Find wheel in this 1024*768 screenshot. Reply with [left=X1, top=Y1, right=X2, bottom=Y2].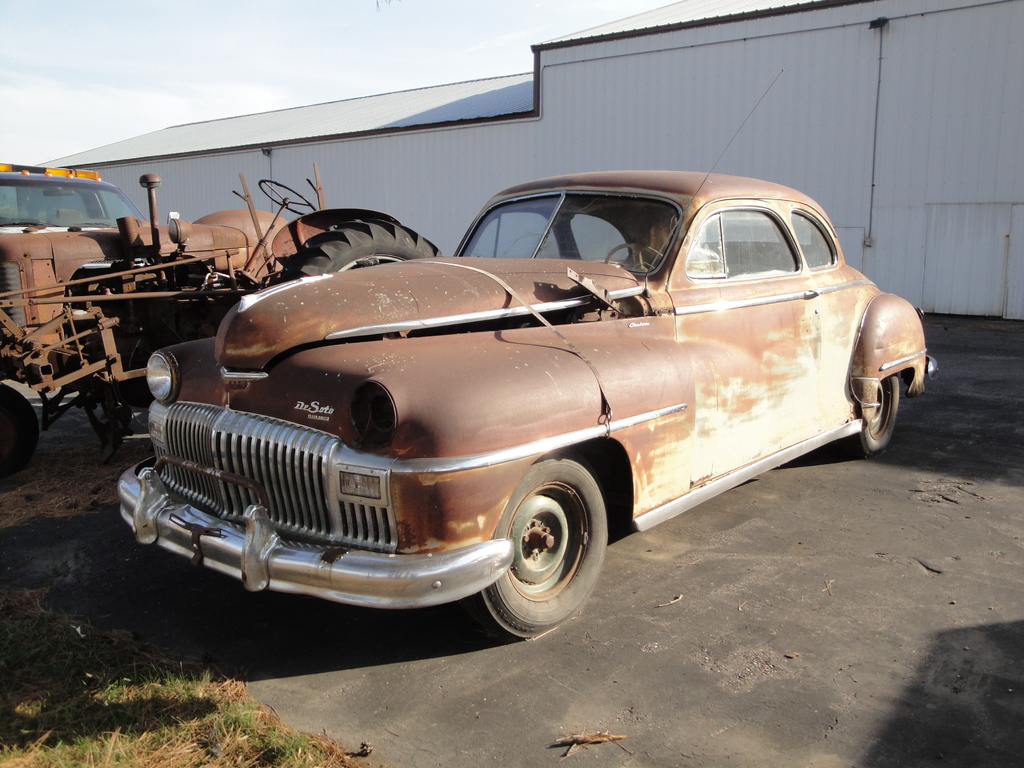
[left=0, top=385, right=42, bottom=470].
